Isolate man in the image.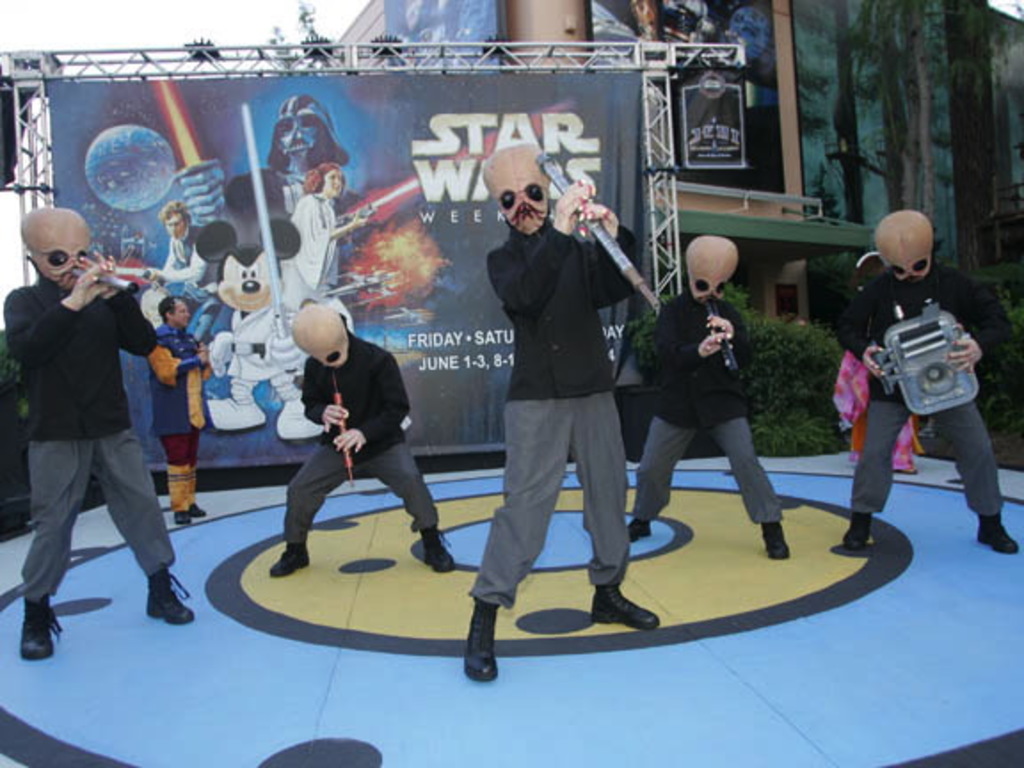
Isolated region: BBox(5, 208, 196, 660).
